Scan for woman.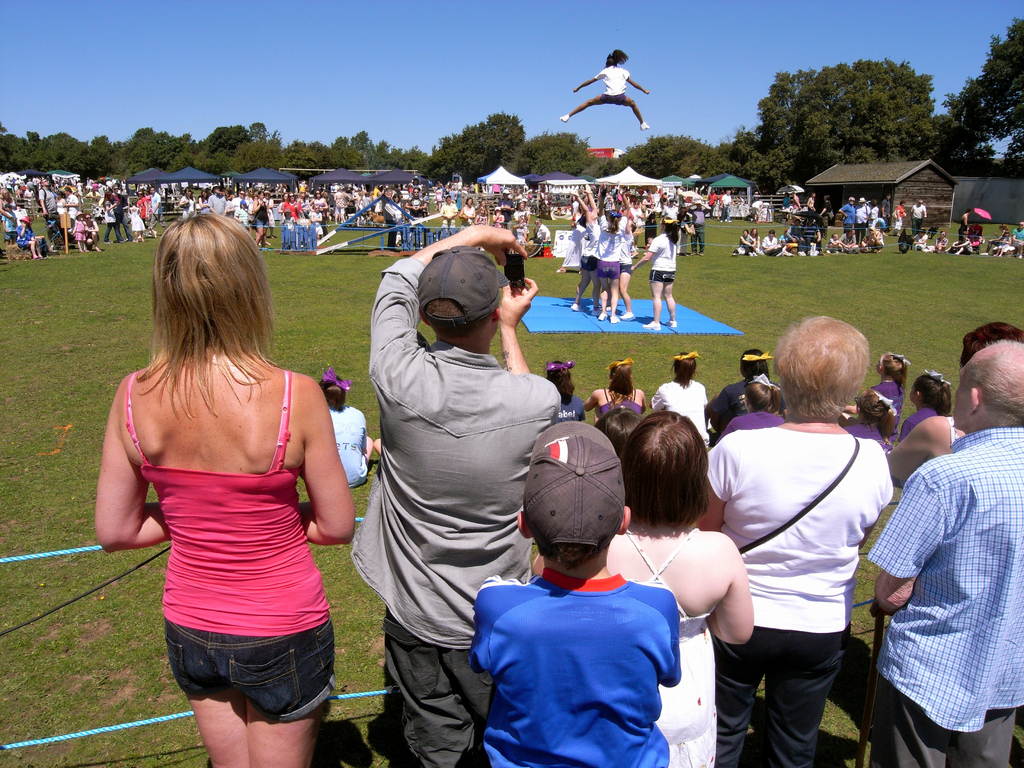
Scan result: rect(709, 344, 781, 429).
